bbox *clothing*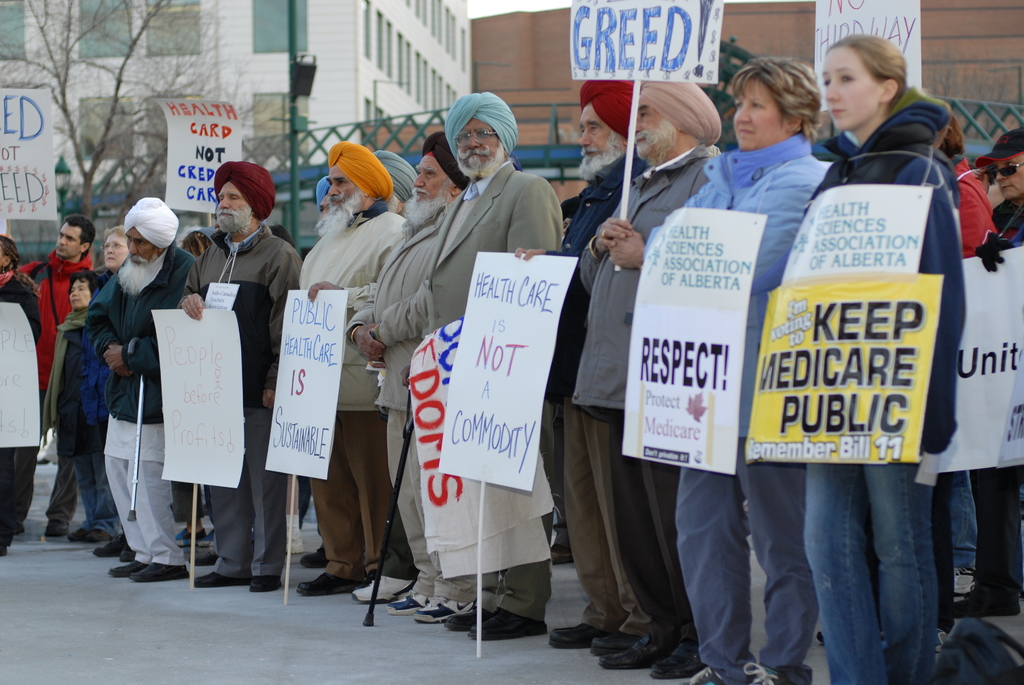
x1=755 y1=65 x2=974 y2=682
